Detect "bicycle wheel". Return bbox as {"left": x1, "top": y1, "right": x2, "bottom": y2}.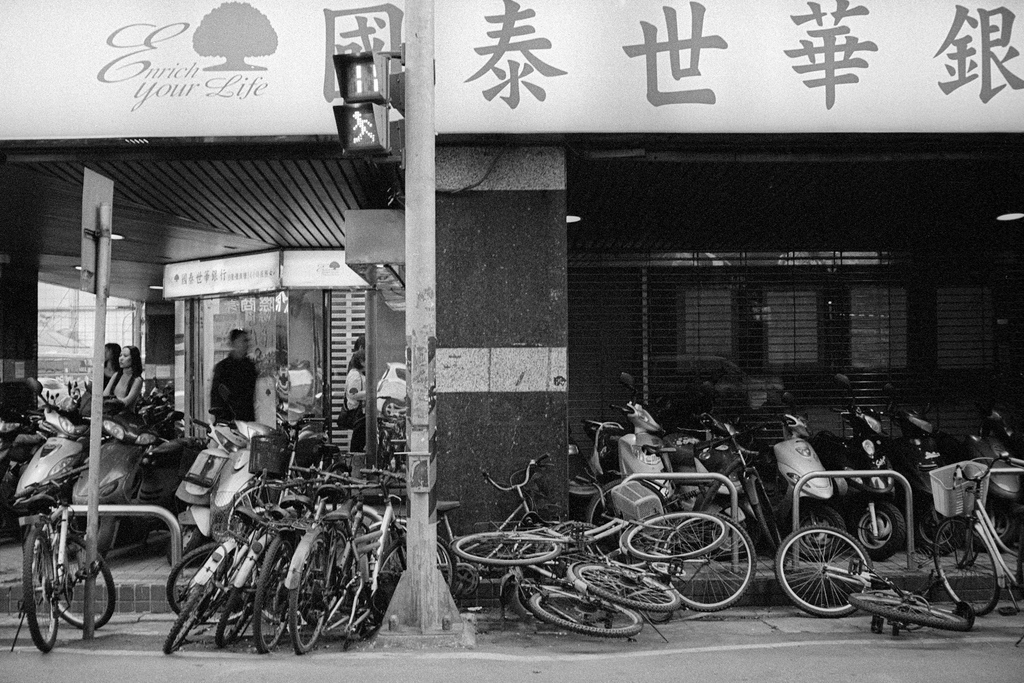
{"left": 324, "top": 460, "right": 353, "bottom": 498}.
